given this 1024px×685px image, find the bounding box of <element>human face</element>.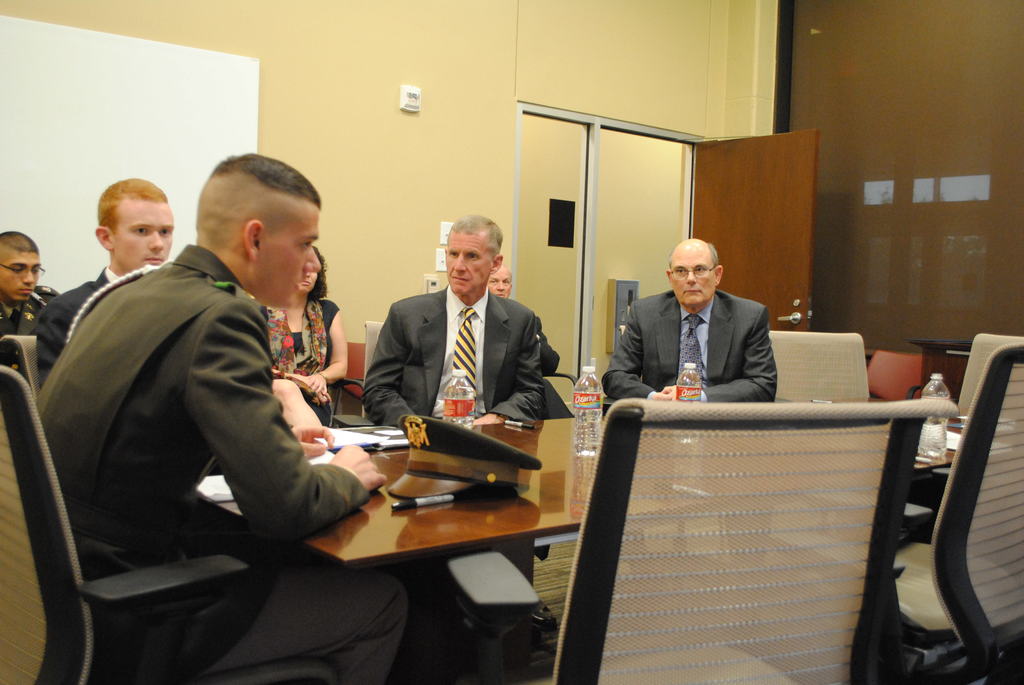
box=[255, 202, 321, 310].
